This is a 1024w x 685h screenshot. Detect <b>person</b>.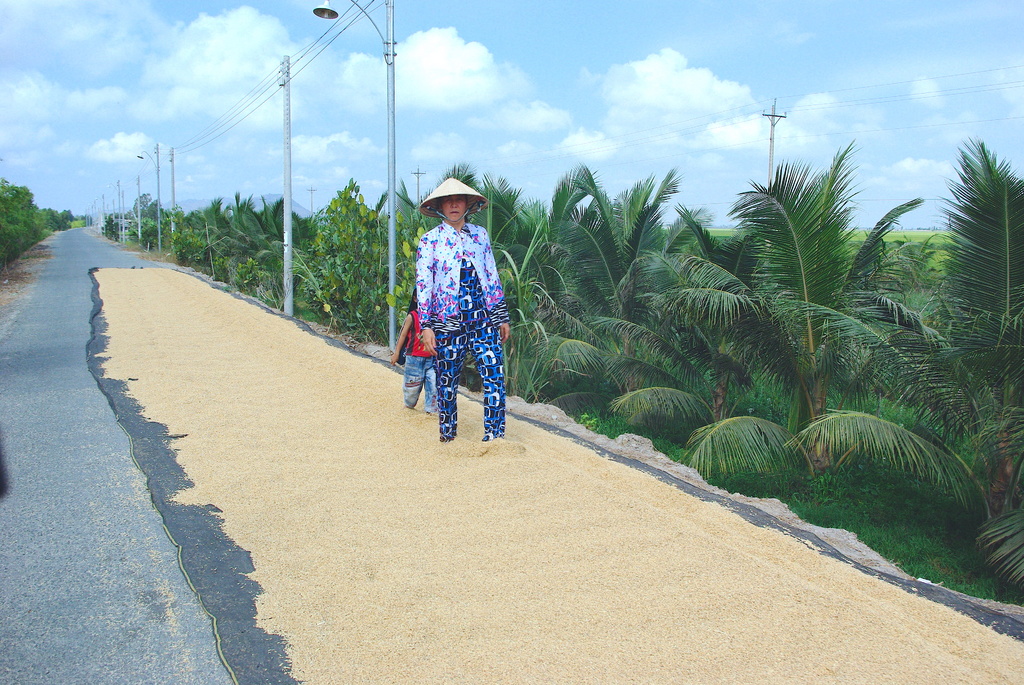
(391, 290, 436, 416).
